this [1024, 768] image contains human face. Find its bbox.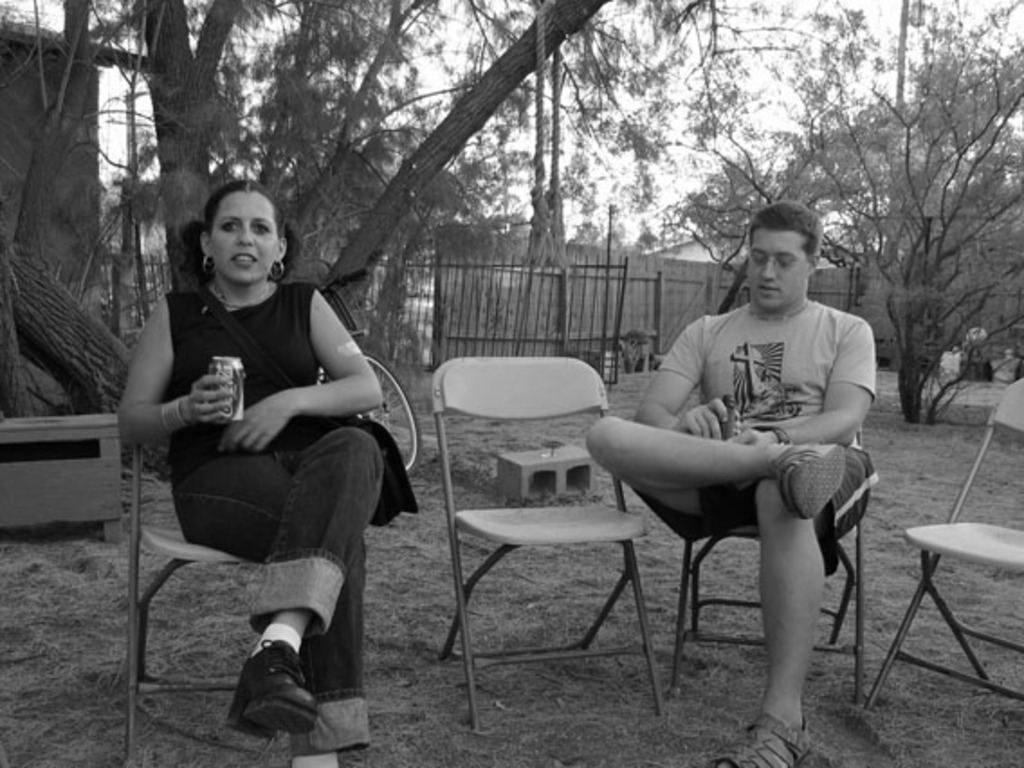
l=215, t=198, r=278, b=281.
